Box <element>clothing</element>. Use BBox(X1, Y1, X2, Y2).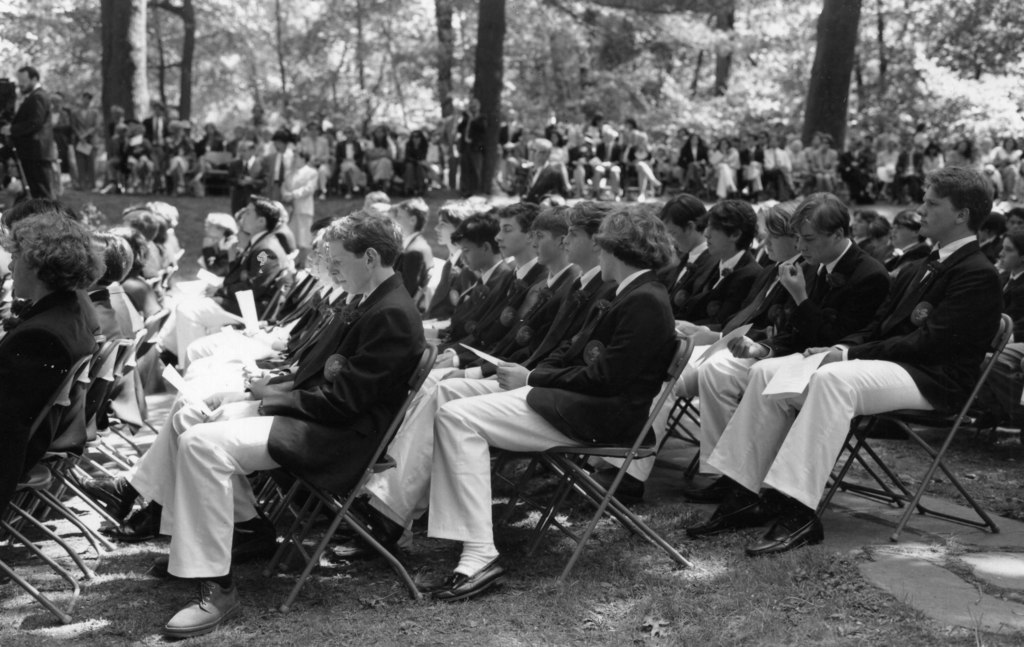
BBox(158, 137, 195, 189).
